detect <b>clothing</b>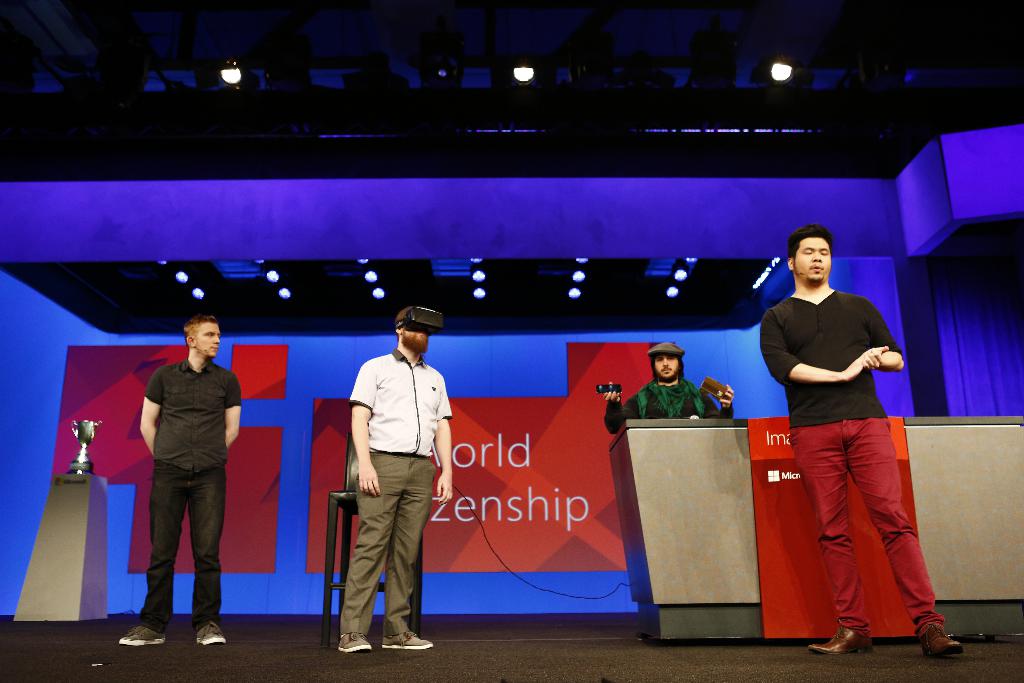
select_region(603, 373, 732, 436)
